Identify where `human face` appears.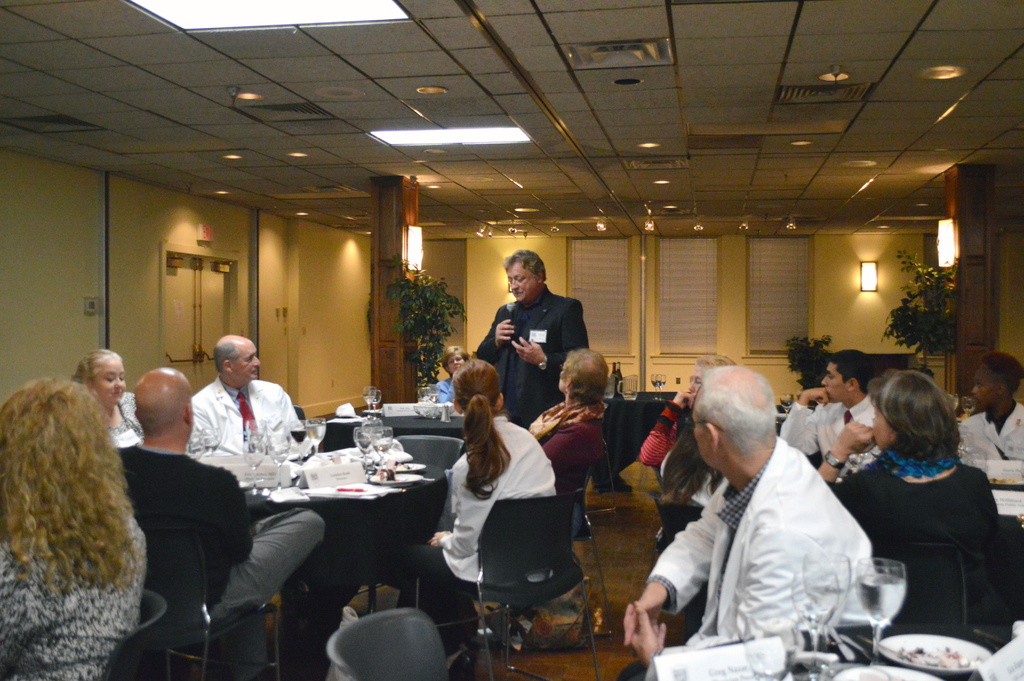
Appears at detection(508, 260, 539, 301).
